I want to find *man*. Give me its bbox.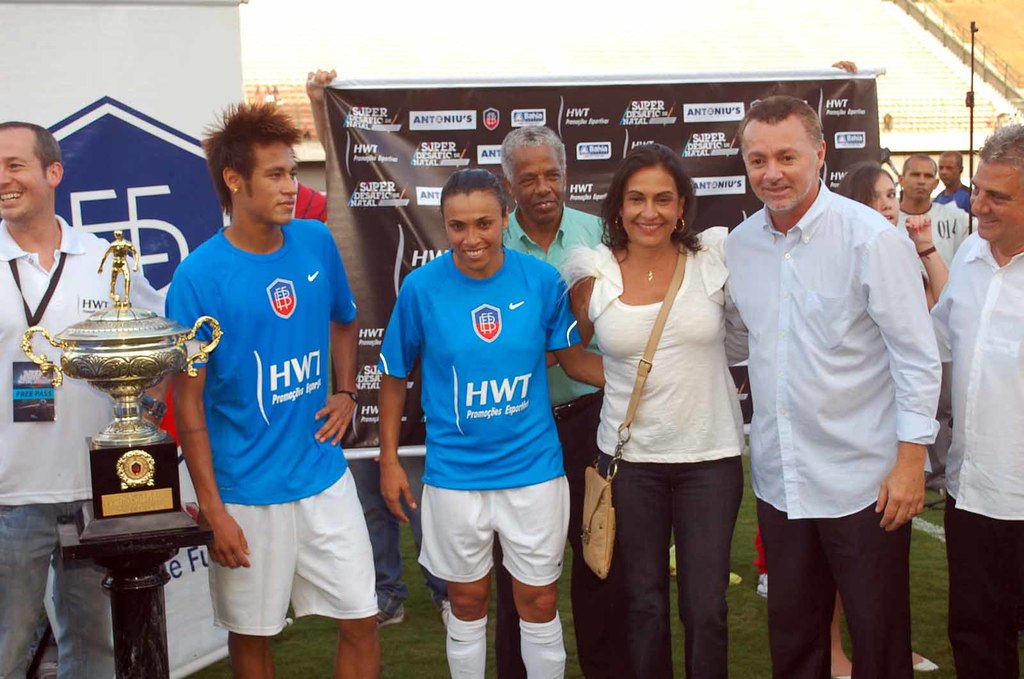
x1=486, y1=128, x2=679, y2=678.
